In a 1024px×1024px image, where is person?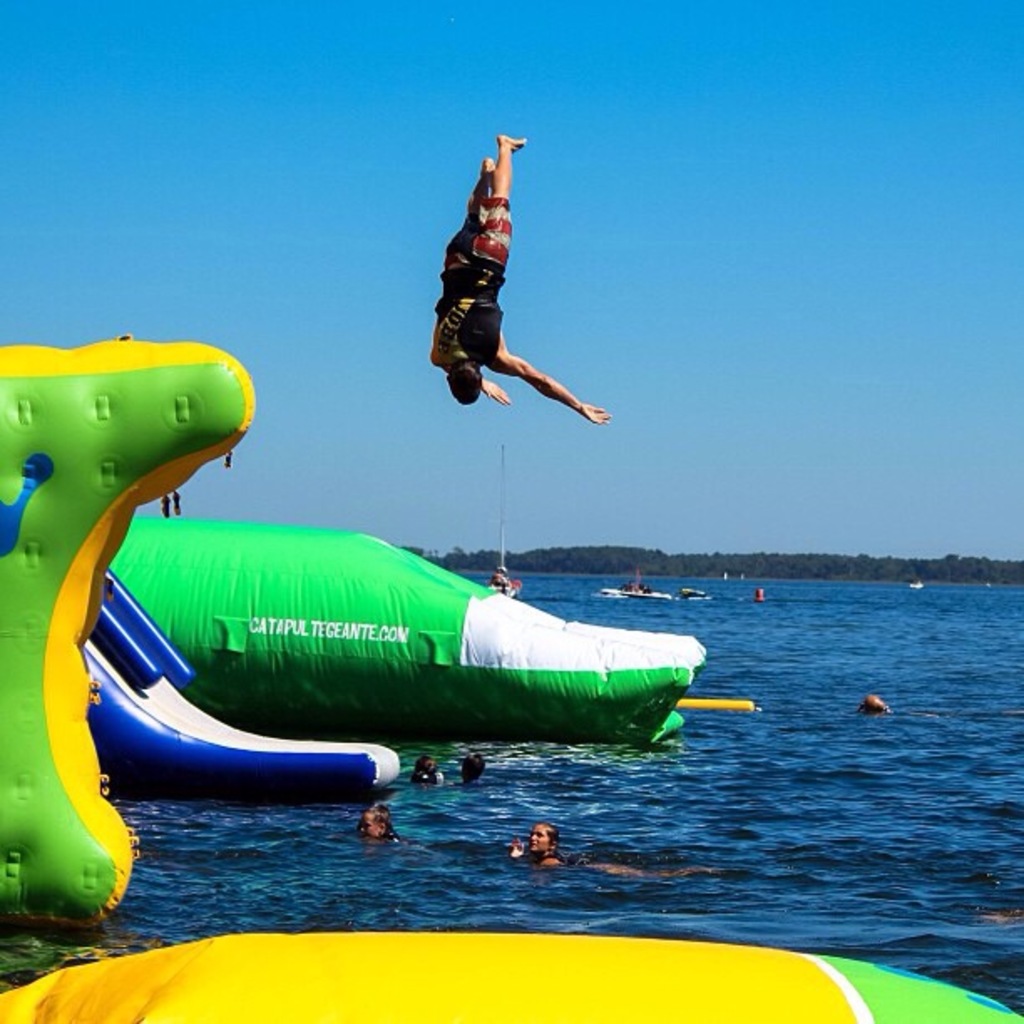
box=[760, 589, 766, 601].
